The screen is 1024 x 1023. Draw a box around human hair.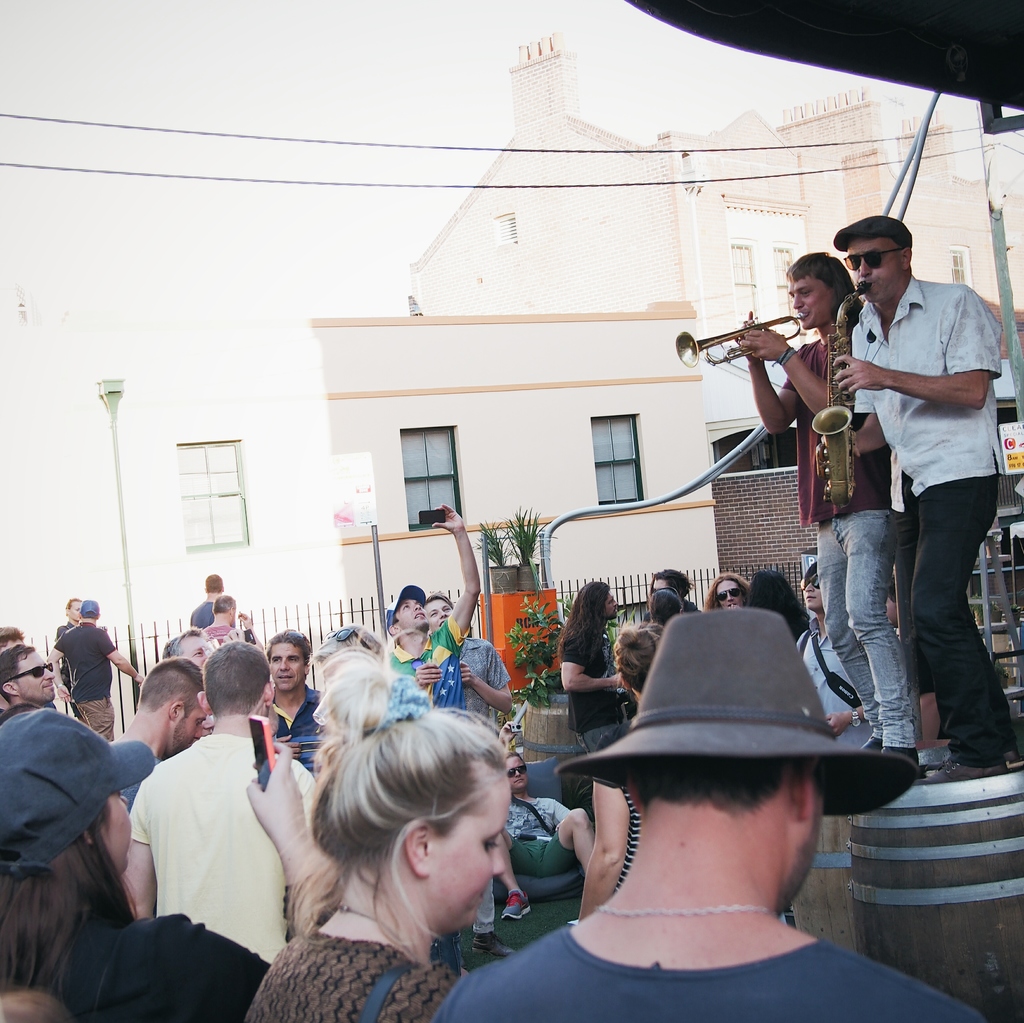
(left=650, top=567, right=695, bottom=599).
